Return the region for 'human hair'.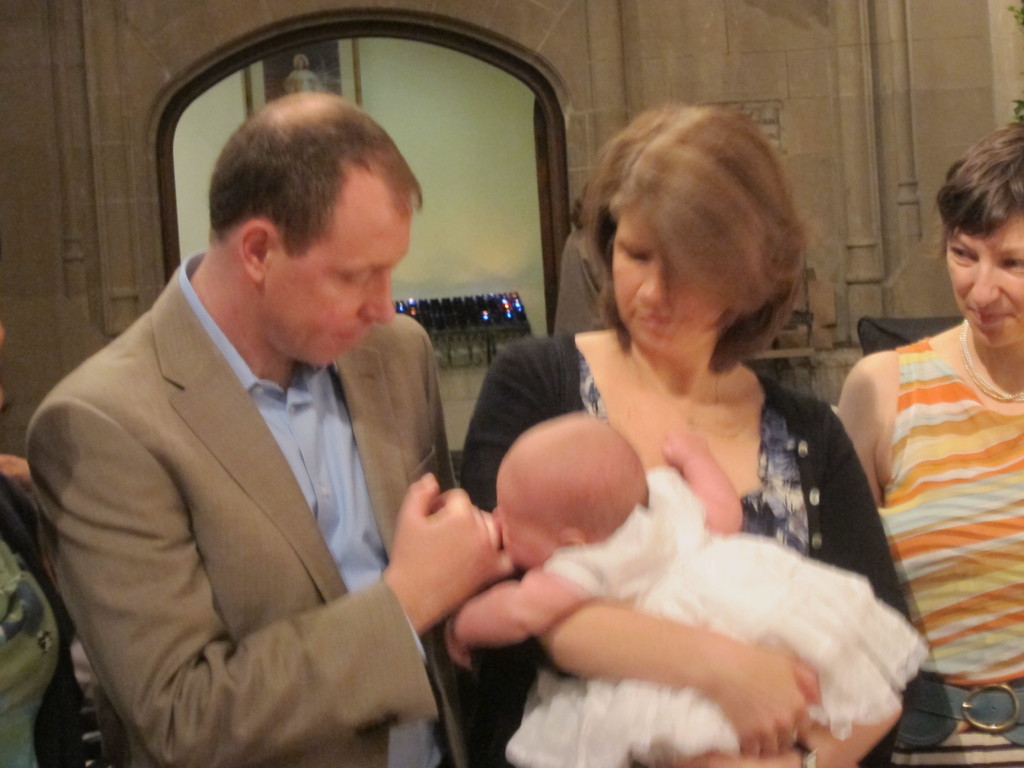
919,118,1023,267.
